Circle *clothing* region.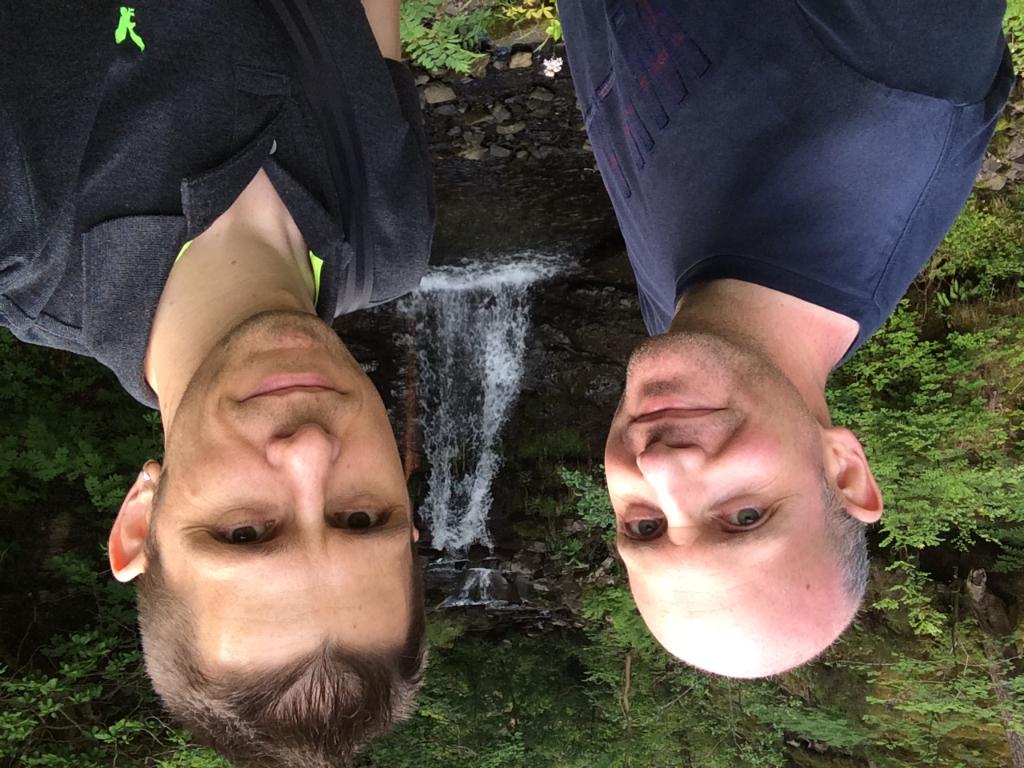
Region: 0,0,437,413.
